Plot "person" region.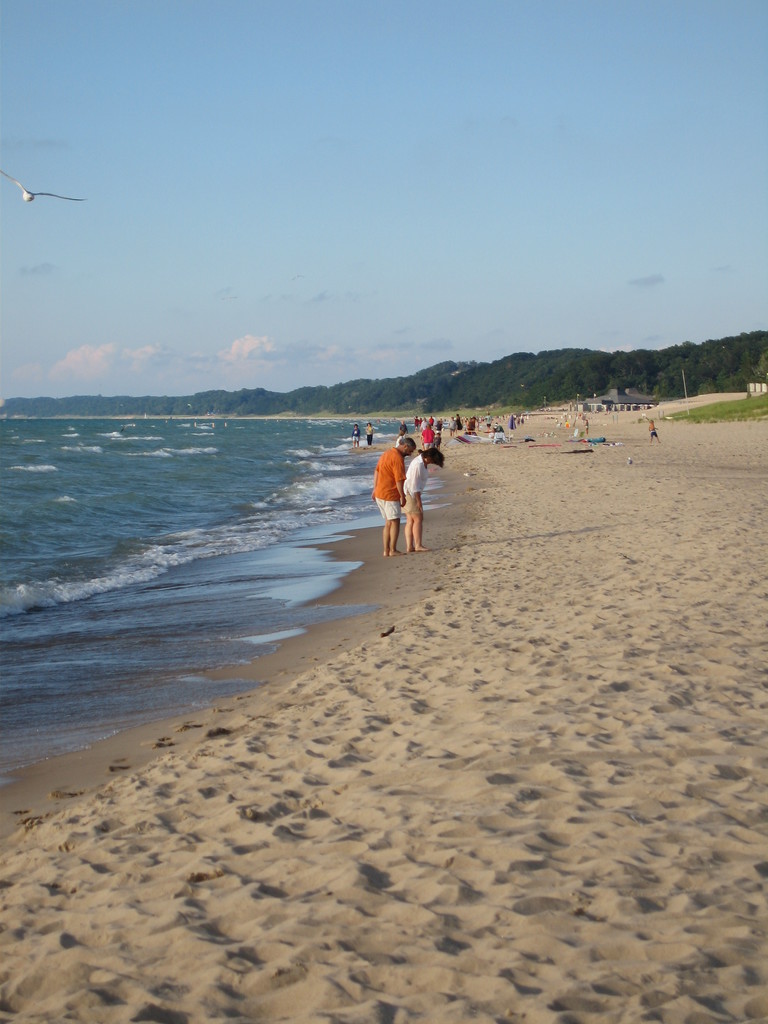
Plotted at 648:420:657:447.
